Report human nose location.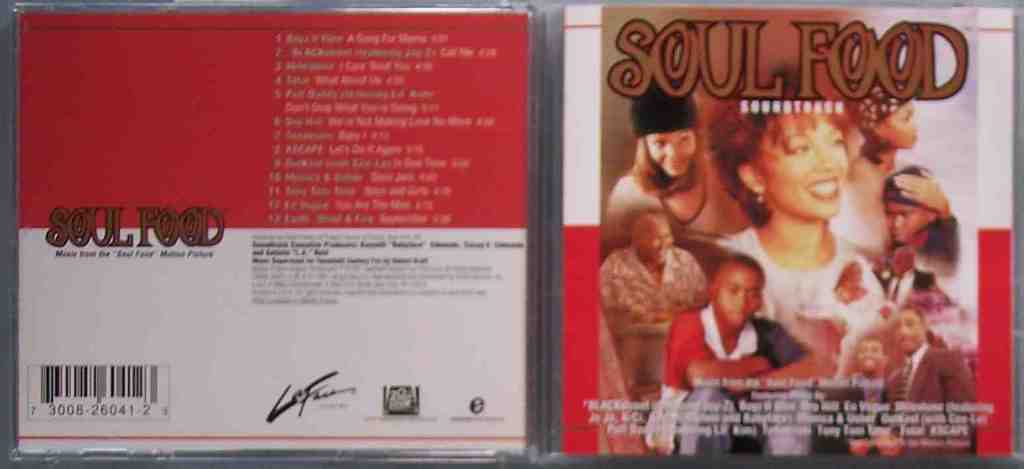
Report: Rect(732, 295, 748, 314).
